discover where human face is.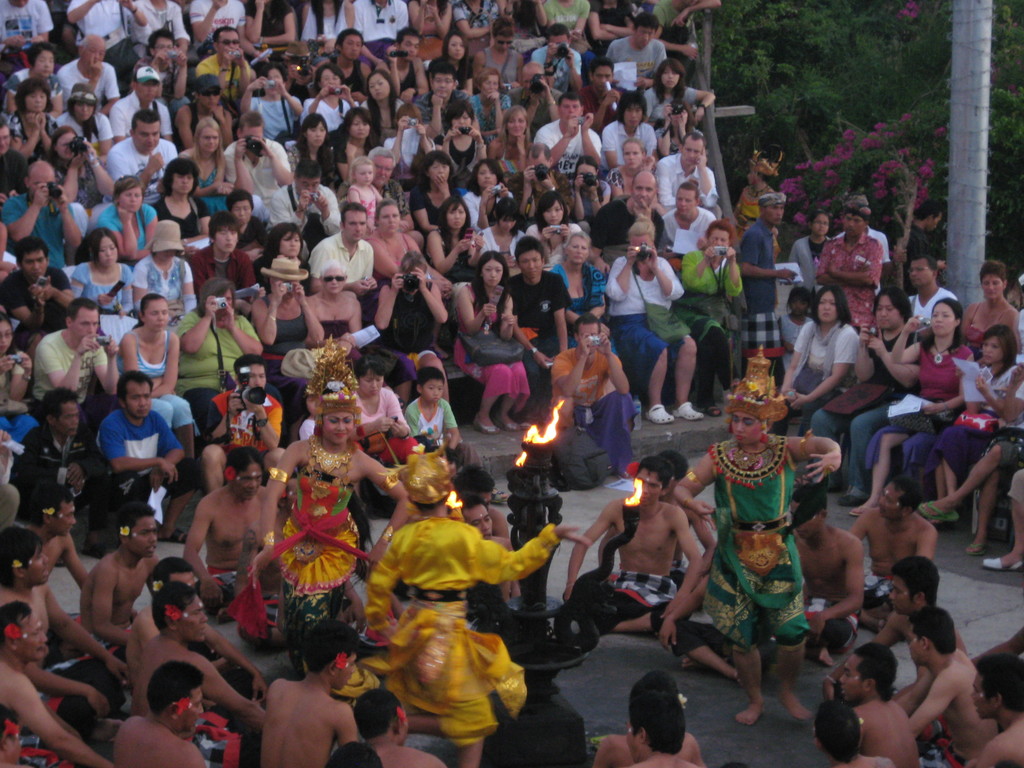
Discovered at Rect(540, 203, 566, 225).
